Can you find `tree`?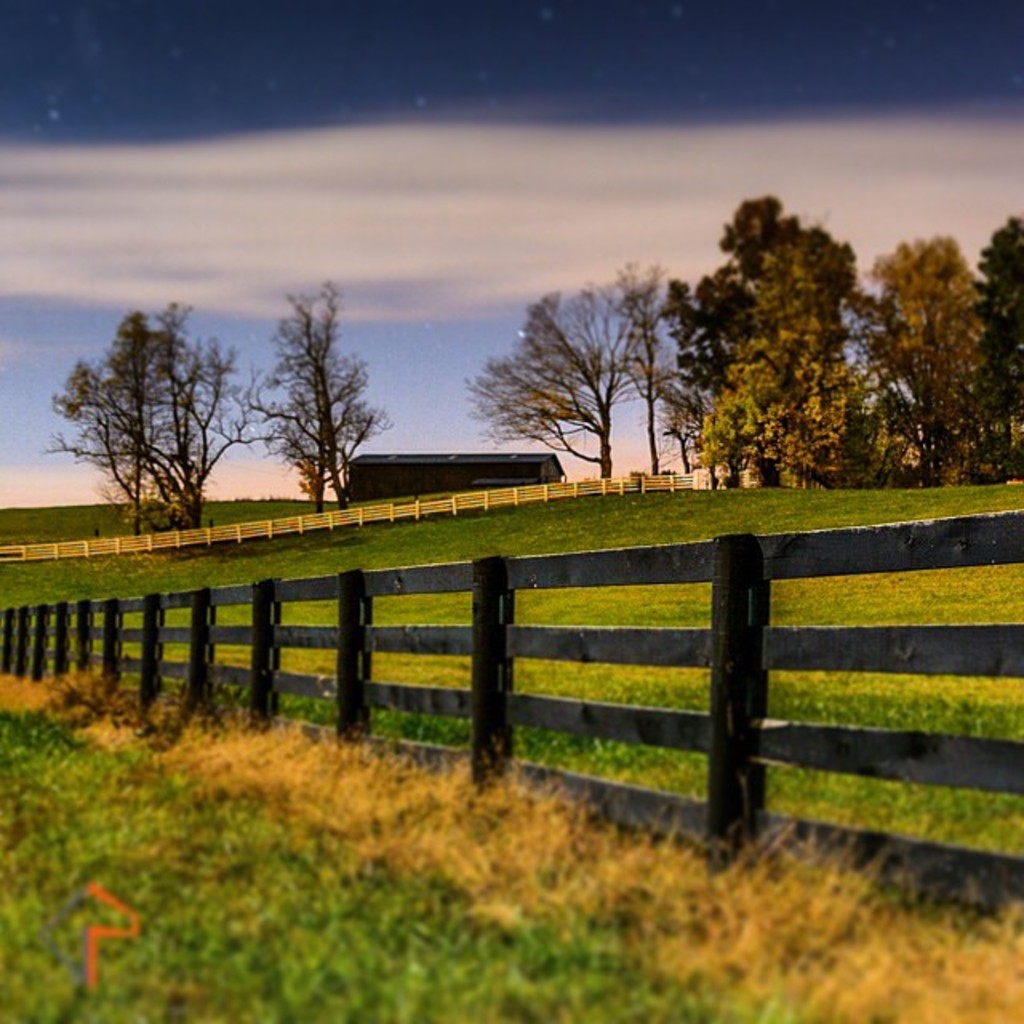
Yes, bounding box: {"left": 51, "top": 298, "right": 248, "bottom": 539}.
